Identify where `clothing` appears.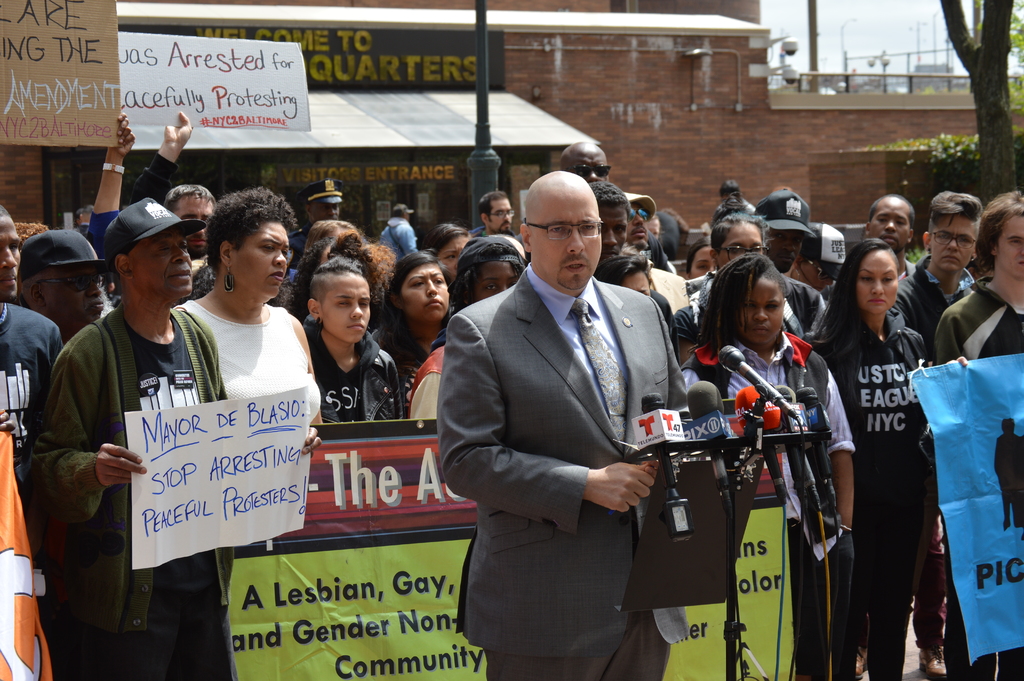
Appears at (370, 210, 420, 254).
